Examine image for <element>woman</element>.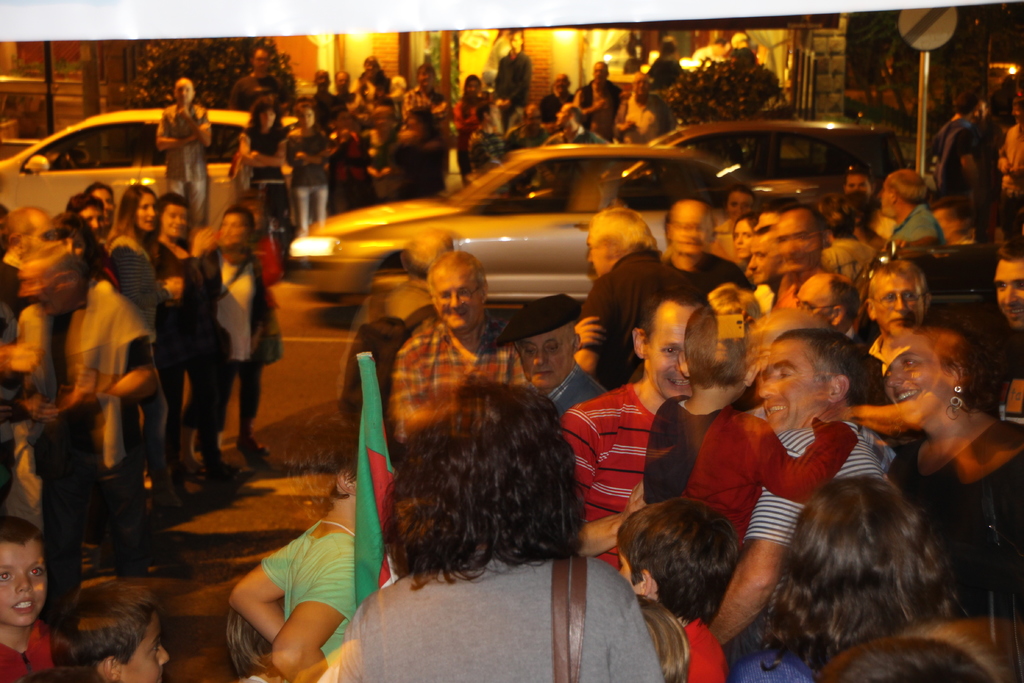
Examination result: 237,94,292,233.
